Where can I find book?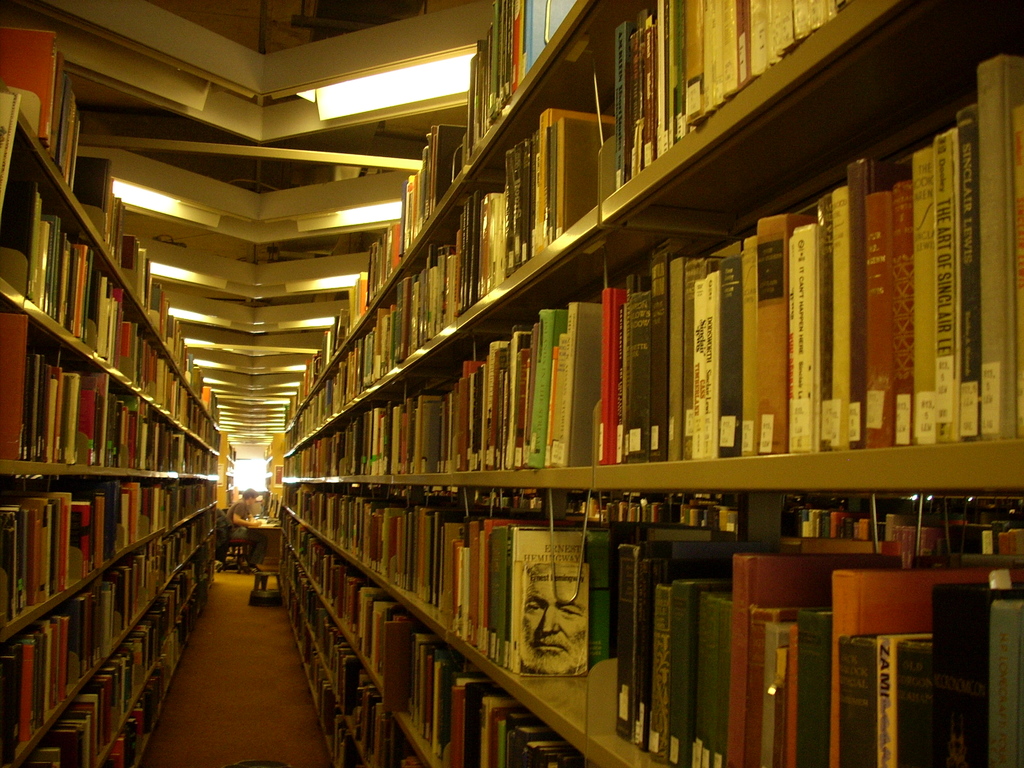
You can find it at select_region(800, 607, 837, 767).
